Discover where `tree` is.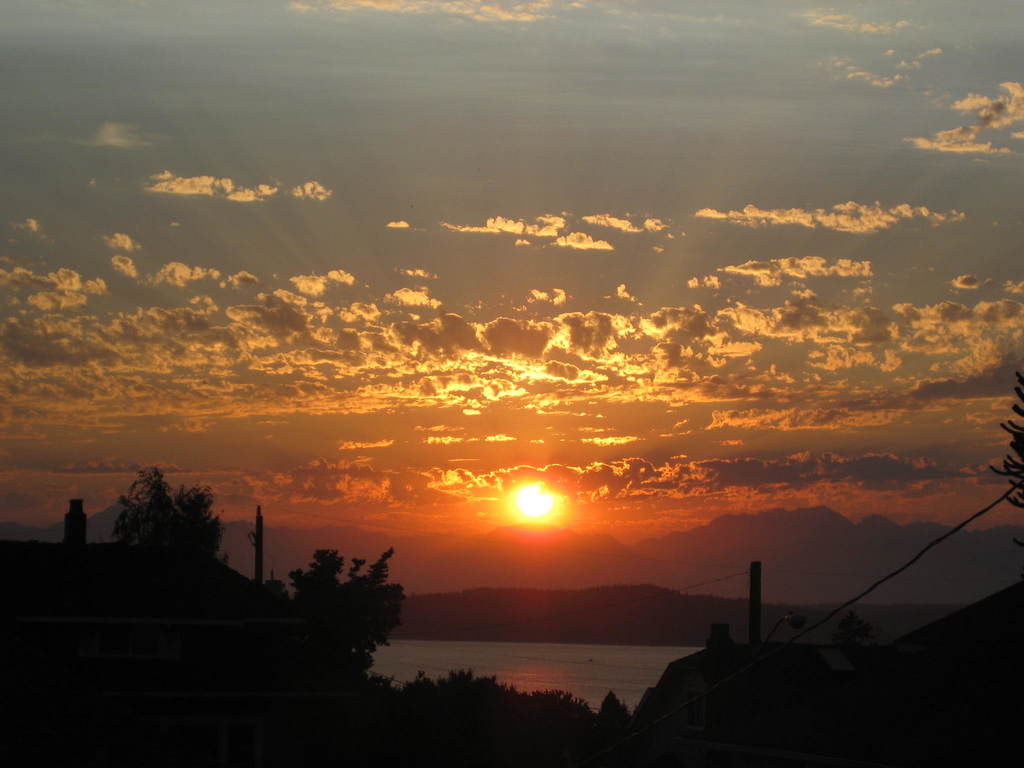
Discovered at [406, 671, 525, 766].
